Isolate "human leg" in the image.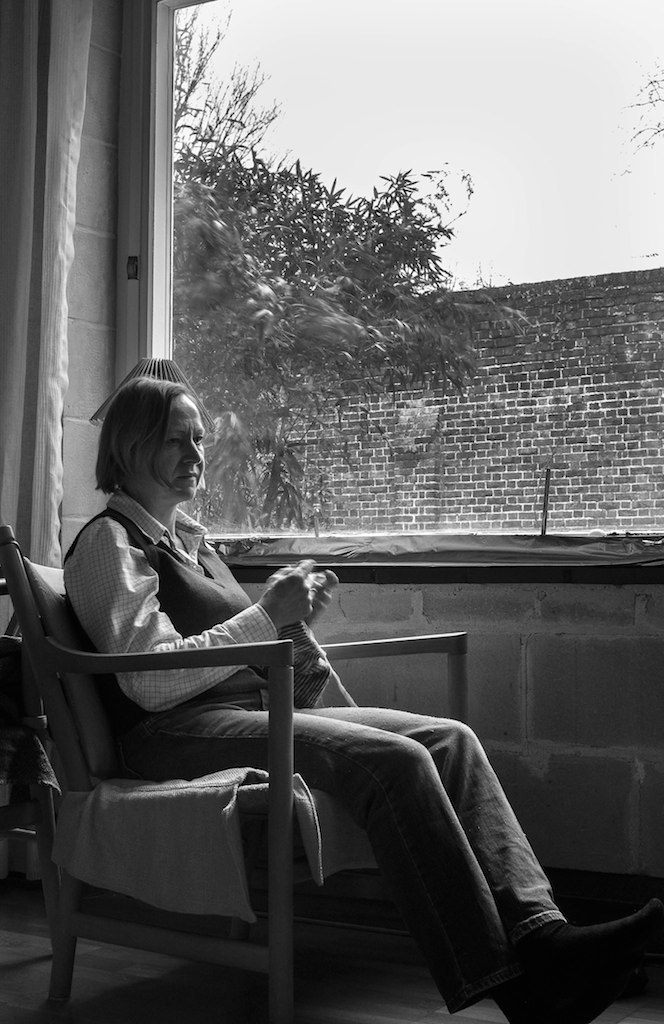
Isolated region: pyautogui.locateOnScreen(294, 699, 663, 1017).
